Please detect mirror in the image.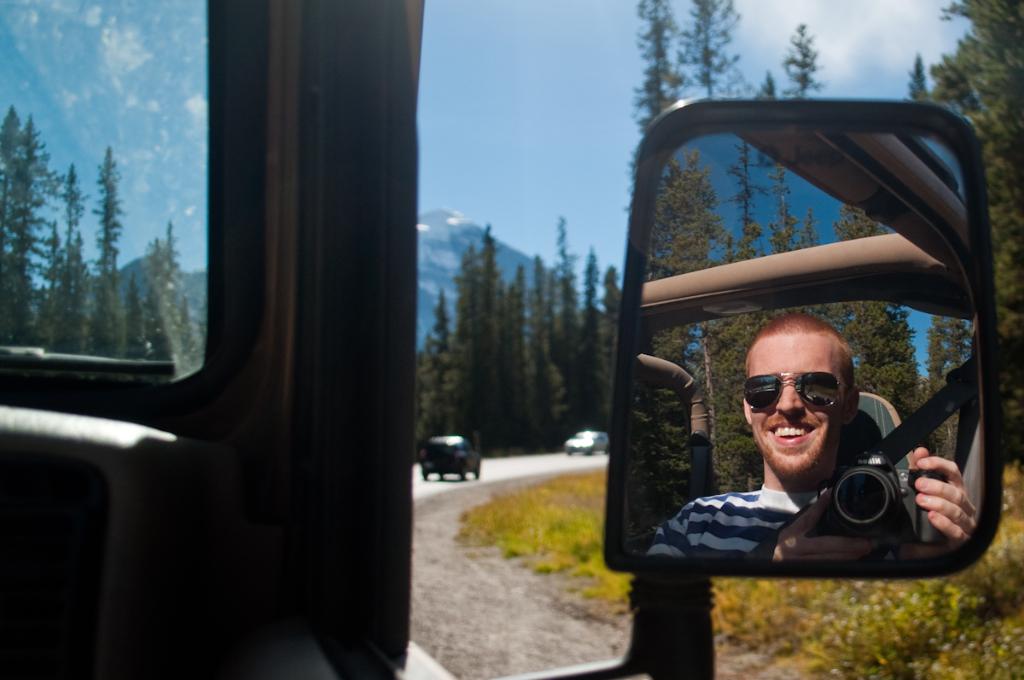
bbox(637, 127, 985, 551).
